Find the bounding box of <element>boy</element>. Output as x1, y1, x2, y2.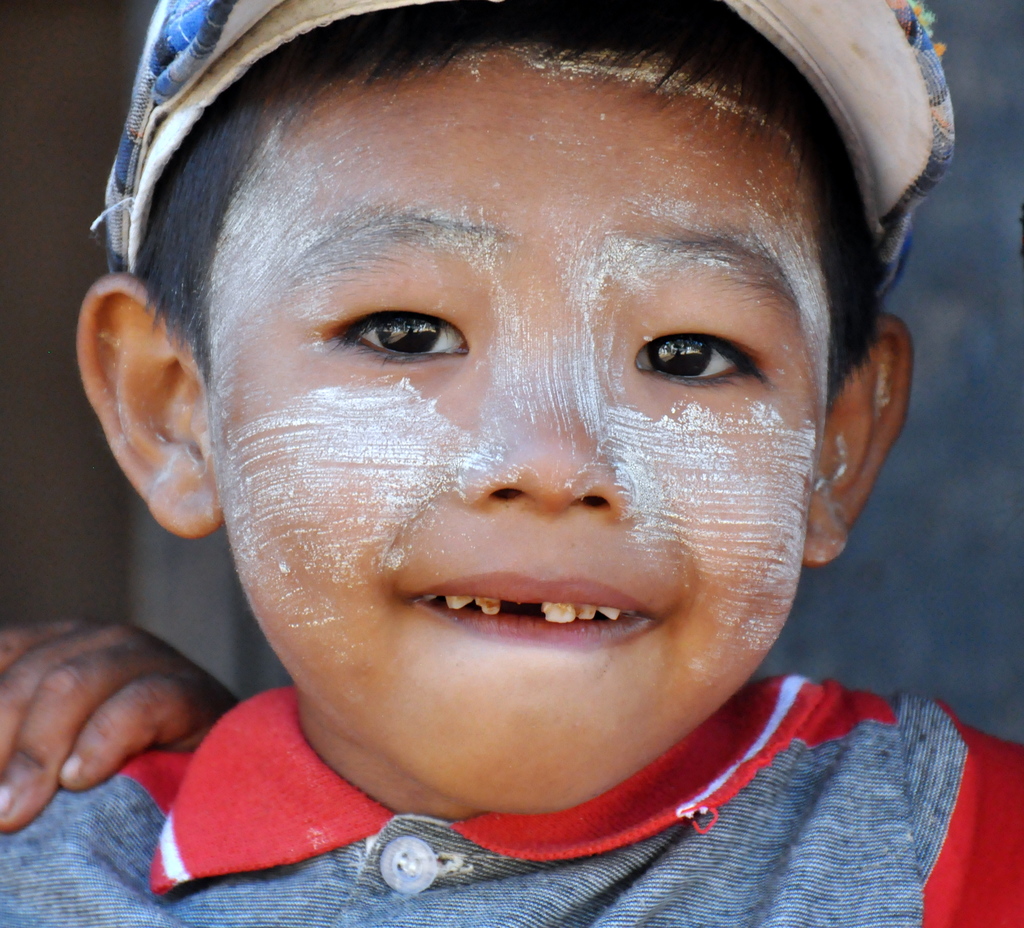
0, 0, 1023, 927.
